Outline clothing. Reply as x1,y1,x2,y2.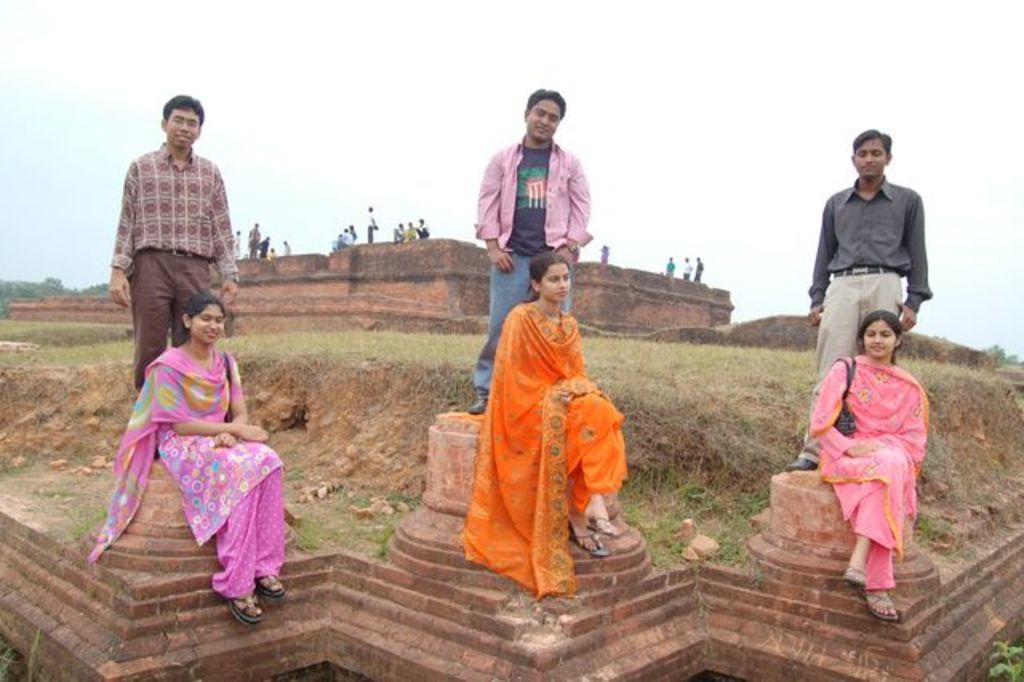
107,139,243,397.
